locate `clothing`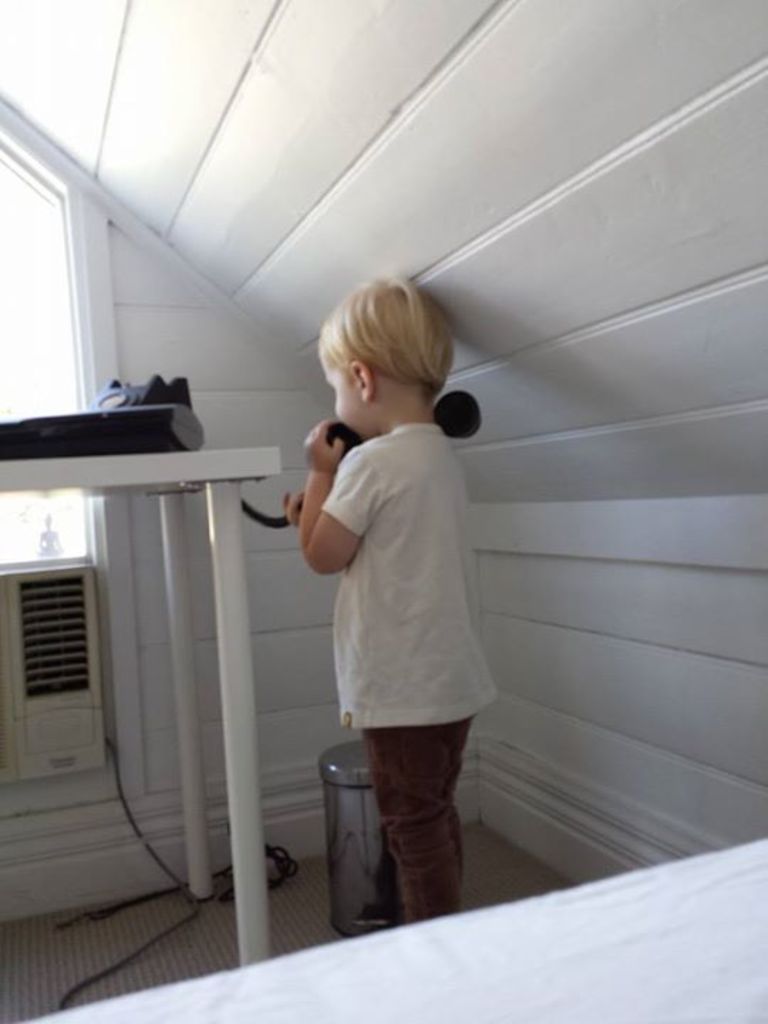
Rect(334, 425, 495, 924)
